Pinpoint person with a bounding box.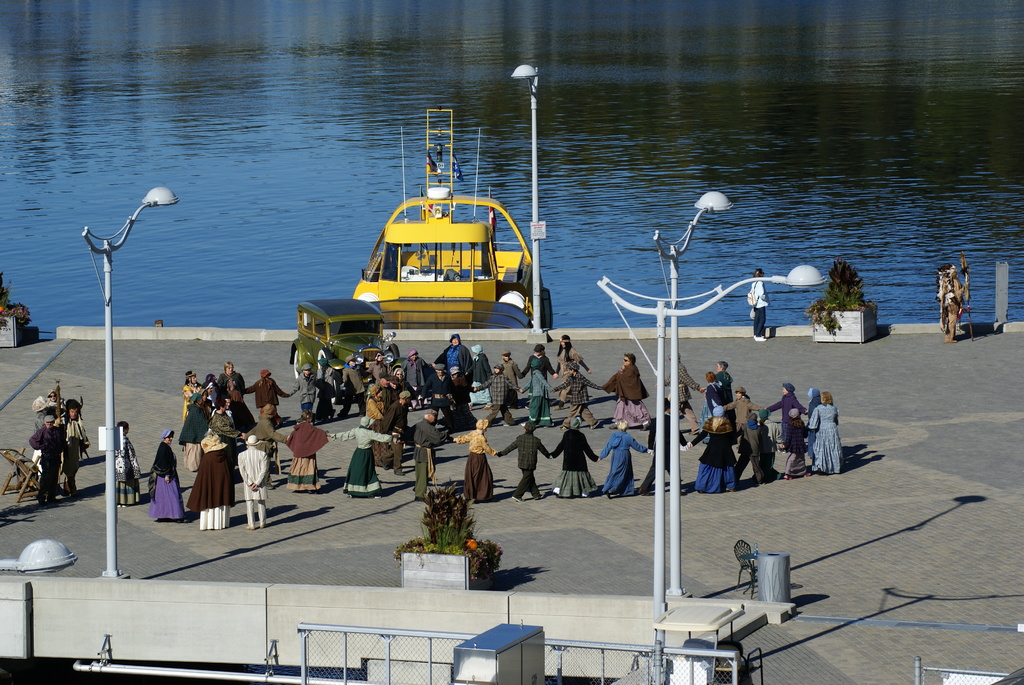
[146, 429, 184, 519].
